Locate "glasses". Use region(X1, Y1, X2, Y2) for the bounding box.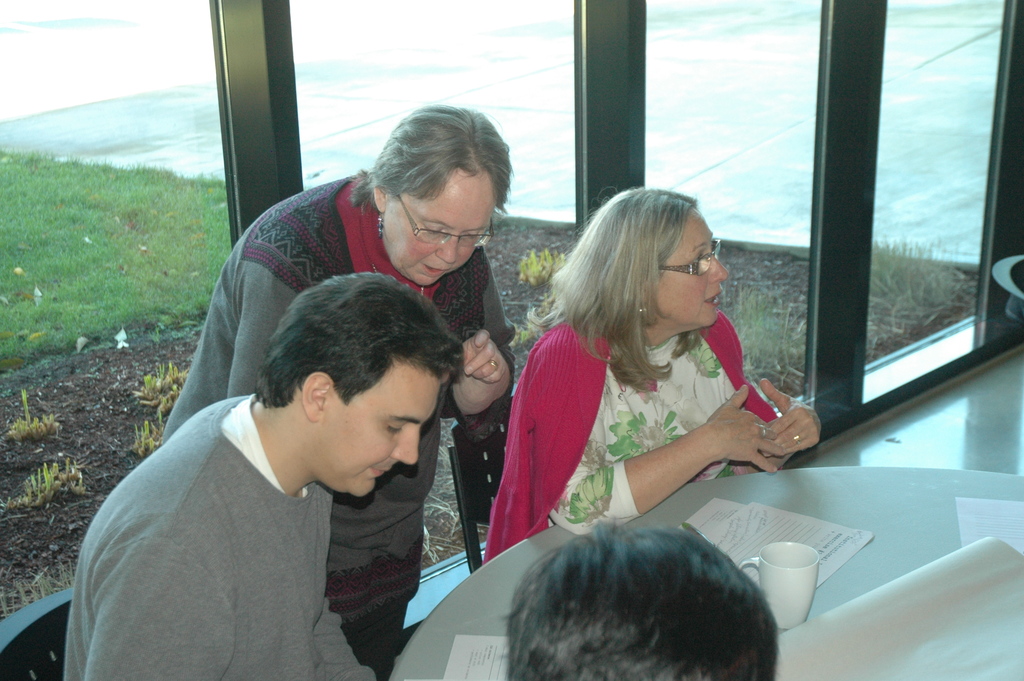
region(654, 250, 746, 301).
